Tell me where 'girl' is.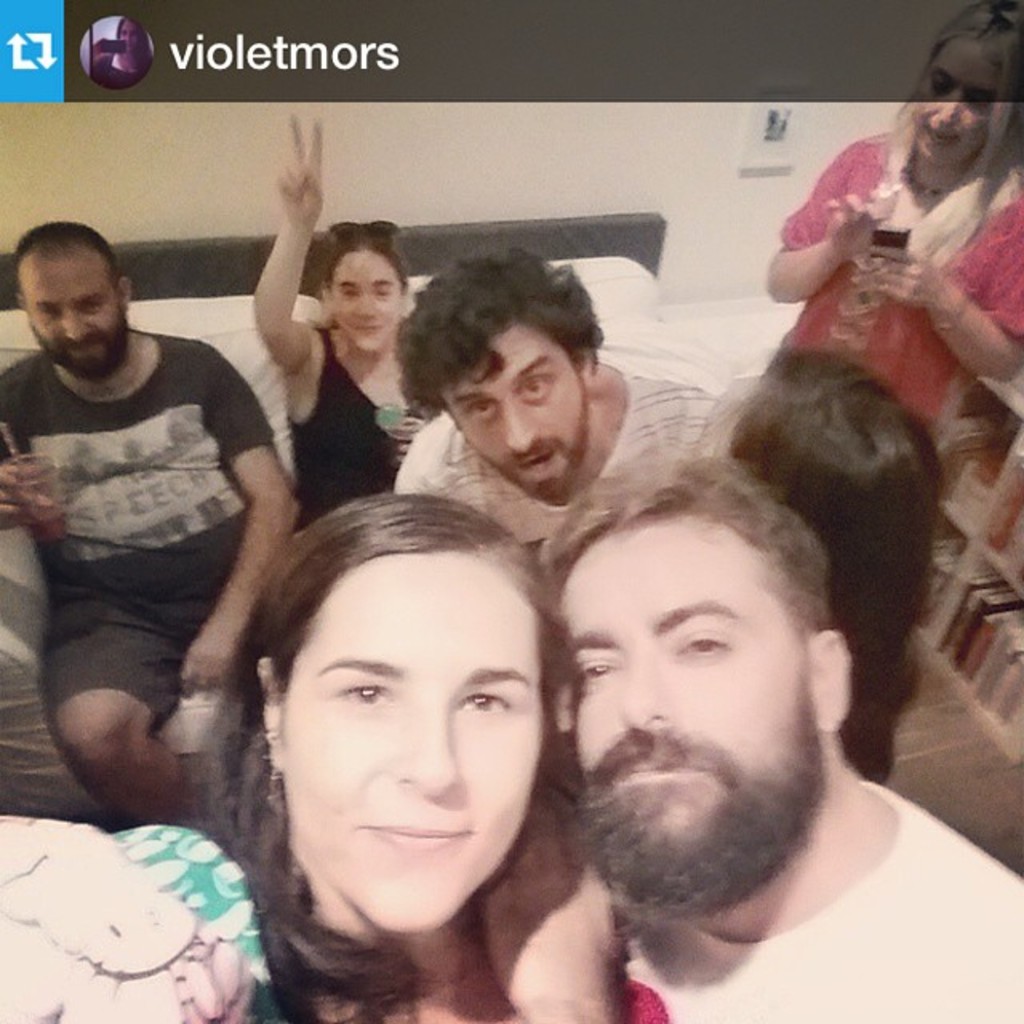
'girl' is at crop(765, 11, 1022, 430).
